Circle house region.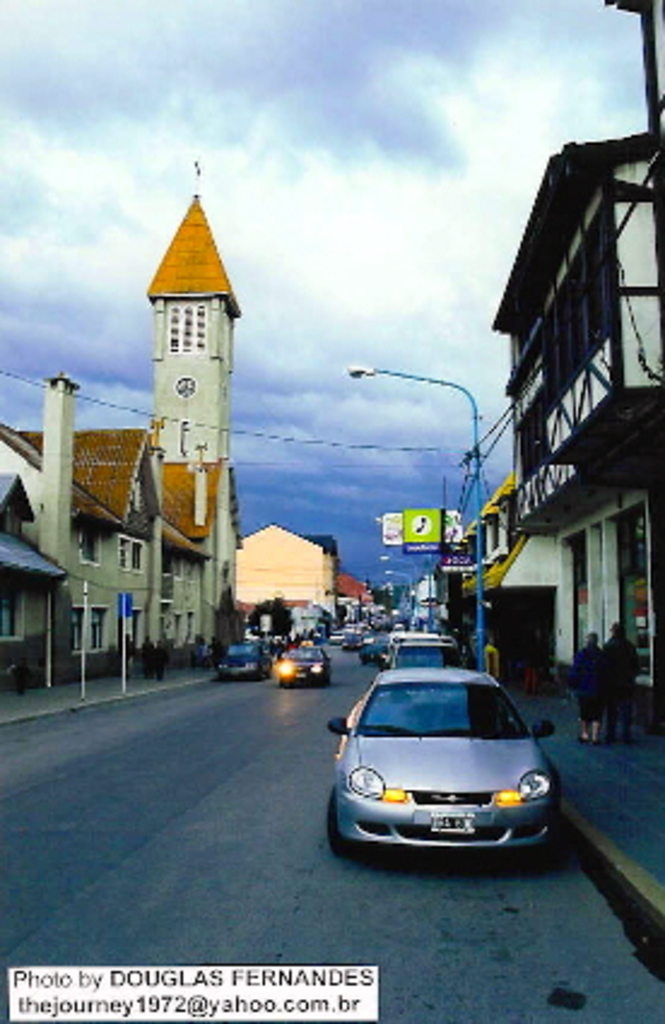
Region: box=[494, 0, 663, 730].
